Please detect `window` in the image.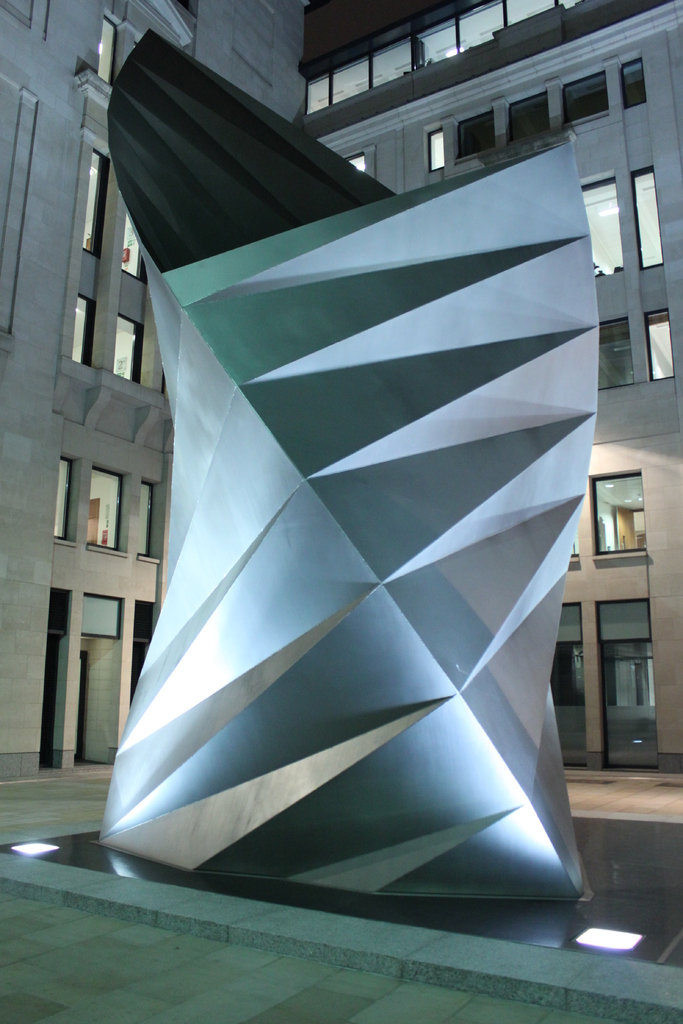
bbox=(576, 168, 625, 279).
